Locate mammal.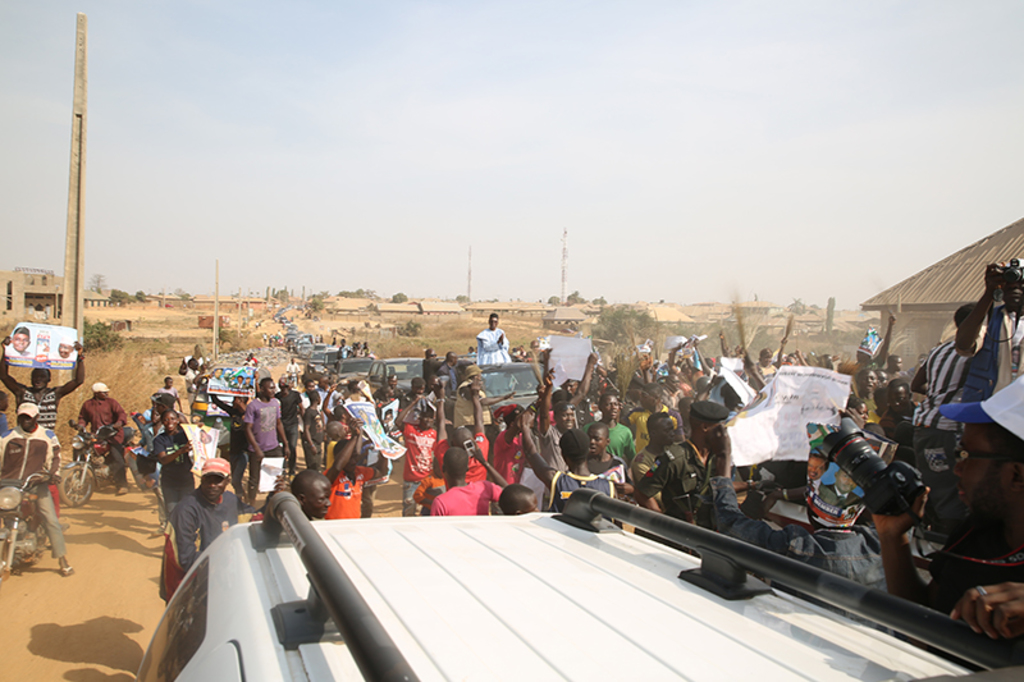
Bounding box: bbox=(404, 371, 431, 395).
